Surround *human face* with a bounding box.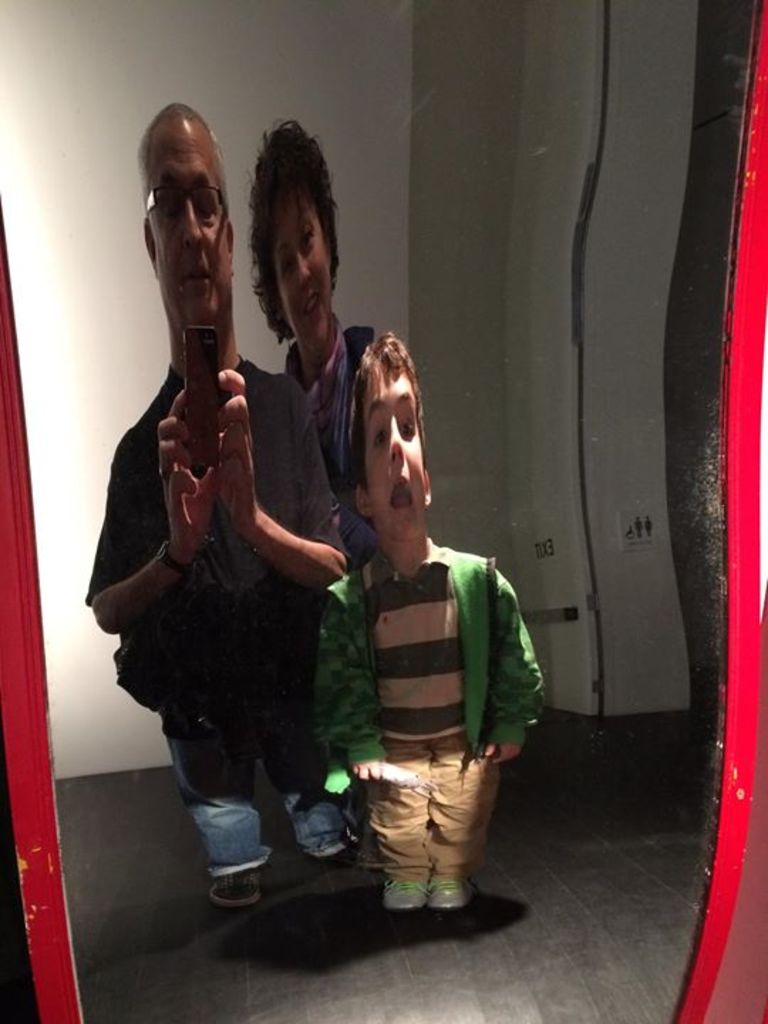
(273,189,334,344).
